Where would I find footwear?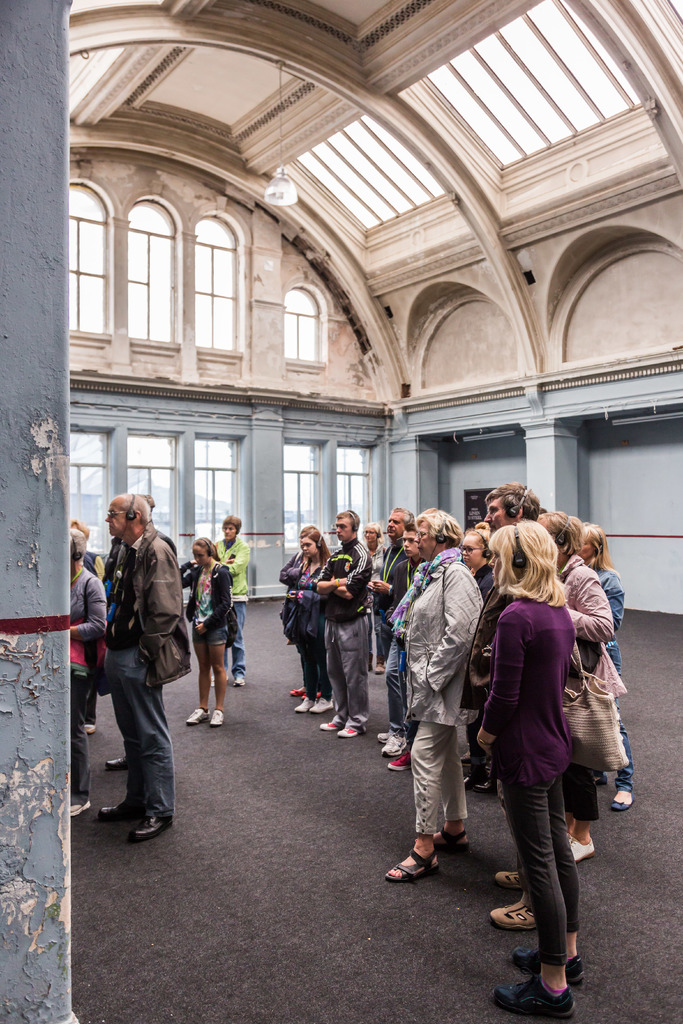
At (left=343, top=723, right=360, bottom=737).
